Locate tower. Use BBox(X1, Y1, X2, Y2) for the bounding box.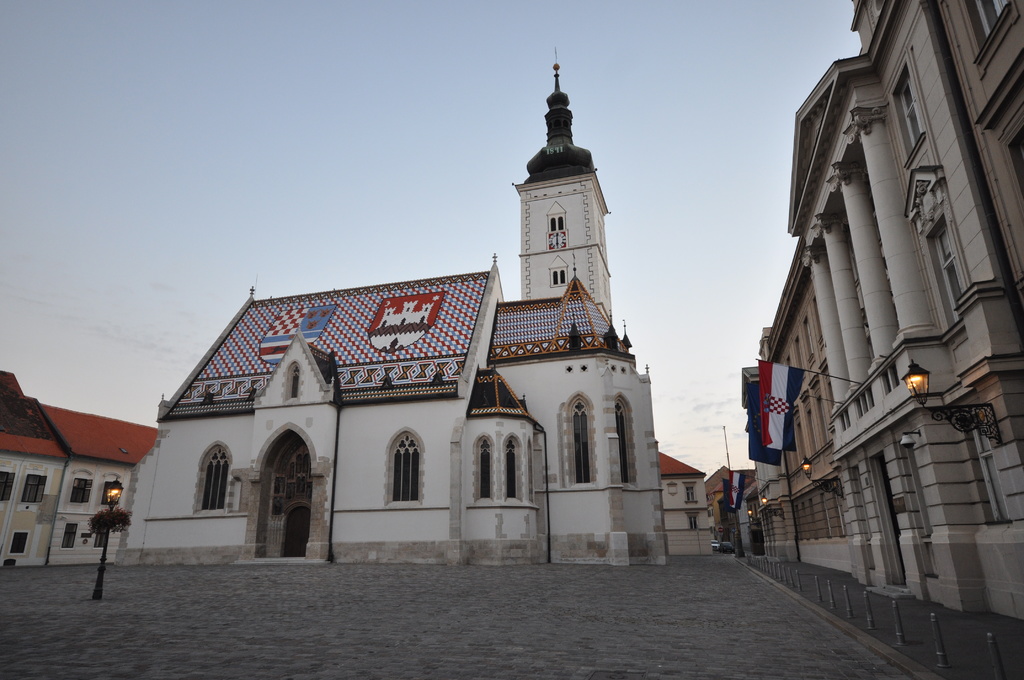
BBox(509, 51, 614, 324).
